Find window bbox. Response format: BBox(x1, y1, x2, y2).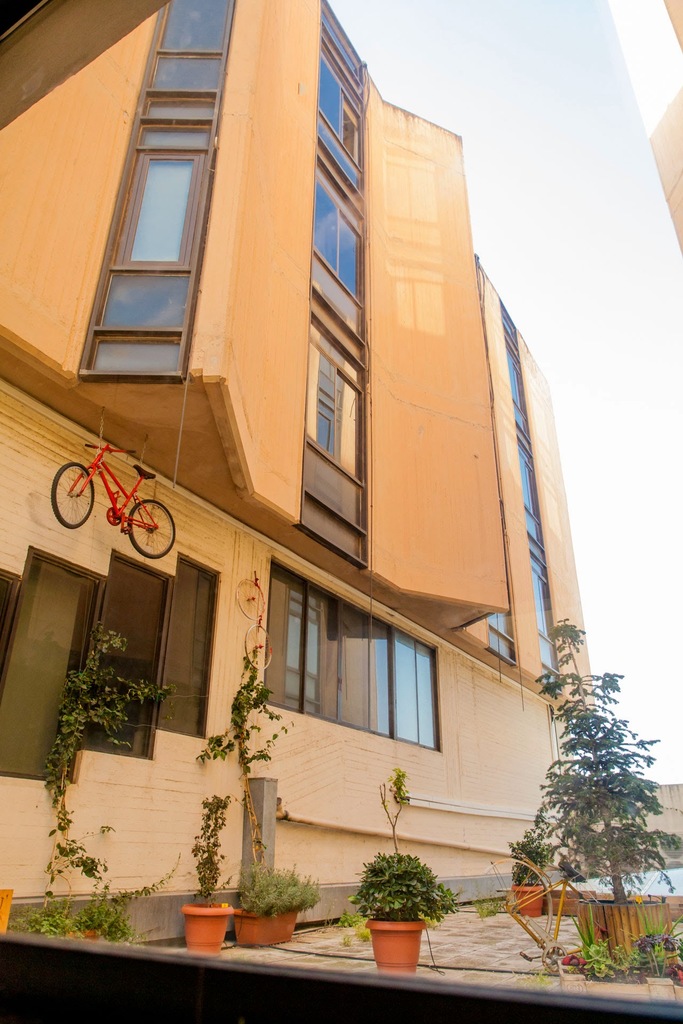
BBox(503, 304, 557, 689).
